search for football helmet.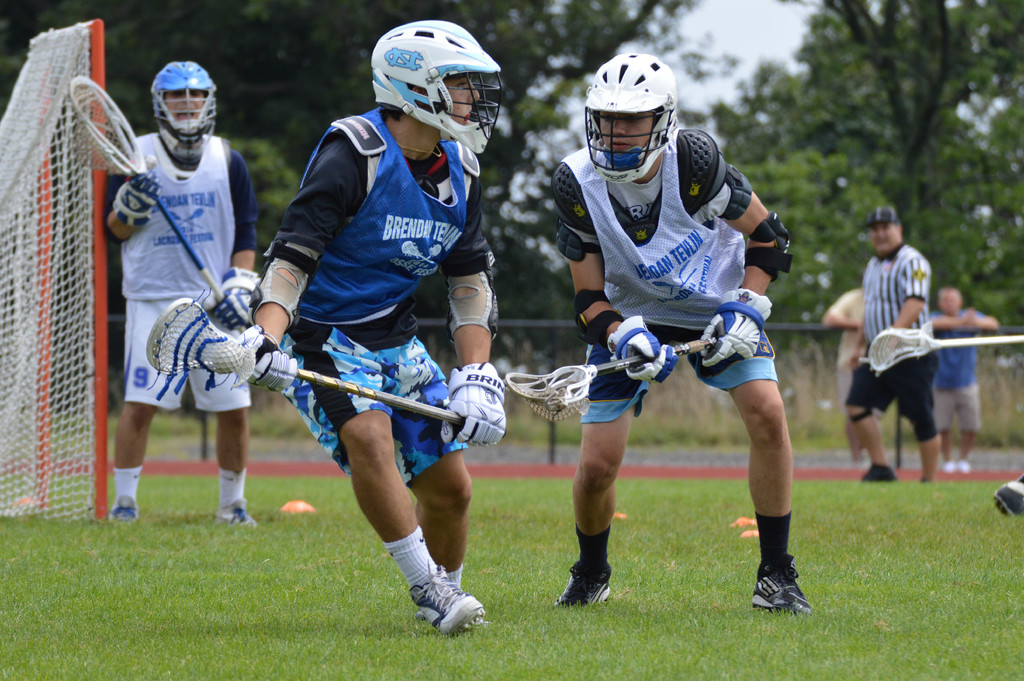
Found at l=374, t=20, r=504, b=159.
